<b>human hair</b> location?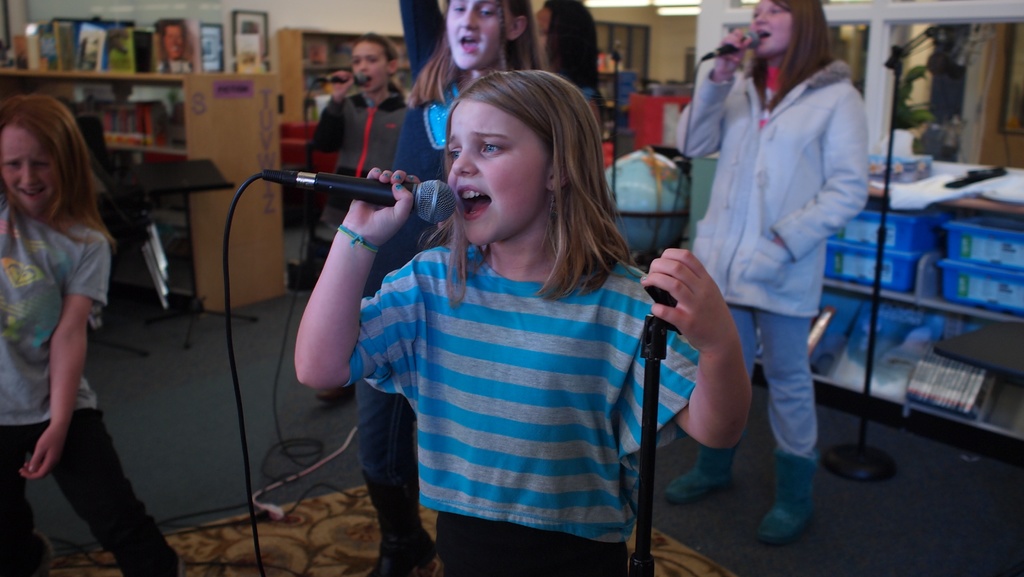
<region>431, 51, 611, 292</region>
